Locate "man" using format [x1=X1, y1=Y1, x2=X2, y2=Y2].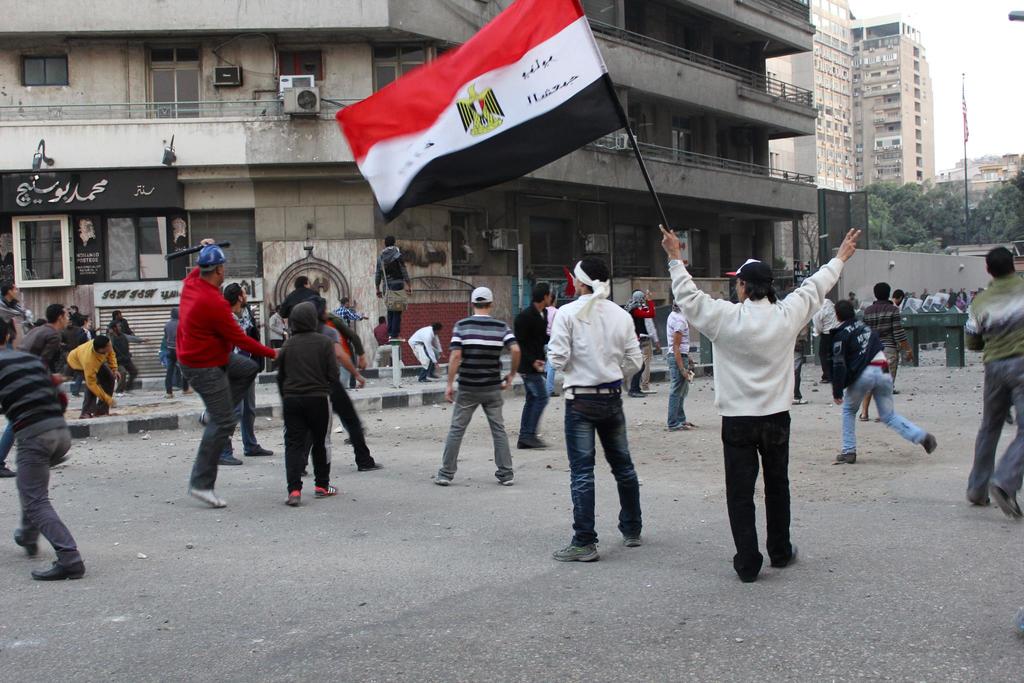
[x1=318, y1=306, x2=363, y2=390].
